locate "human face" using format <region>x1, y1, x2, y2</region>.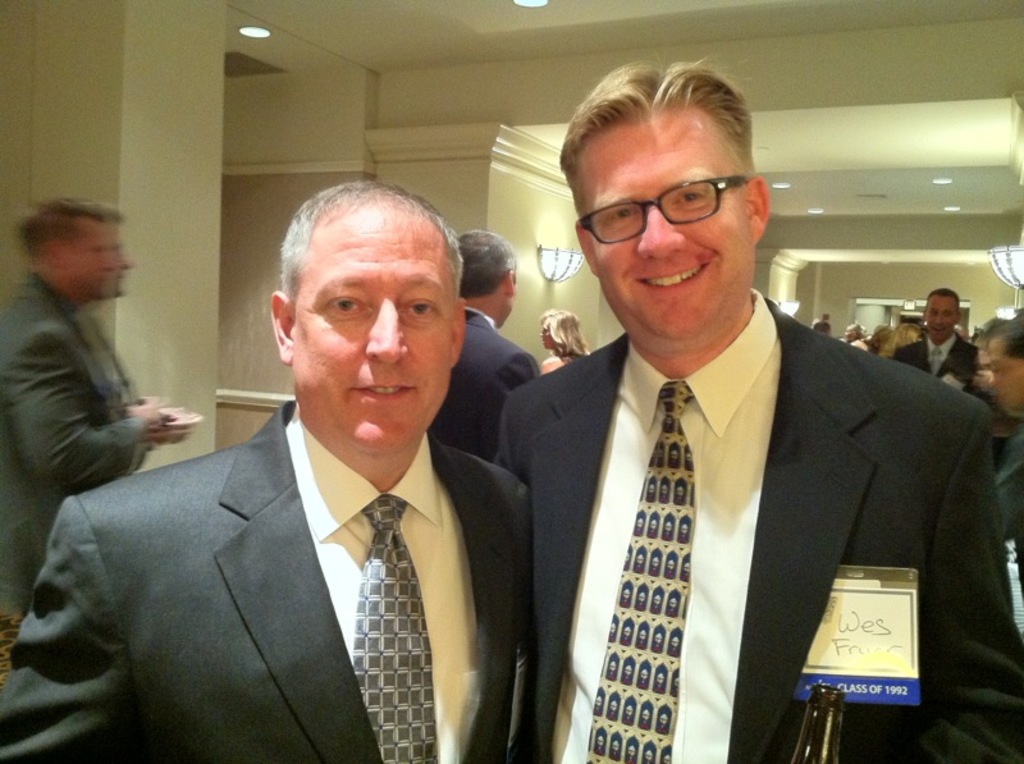
<region>927, 290, 960, 342</region>.
